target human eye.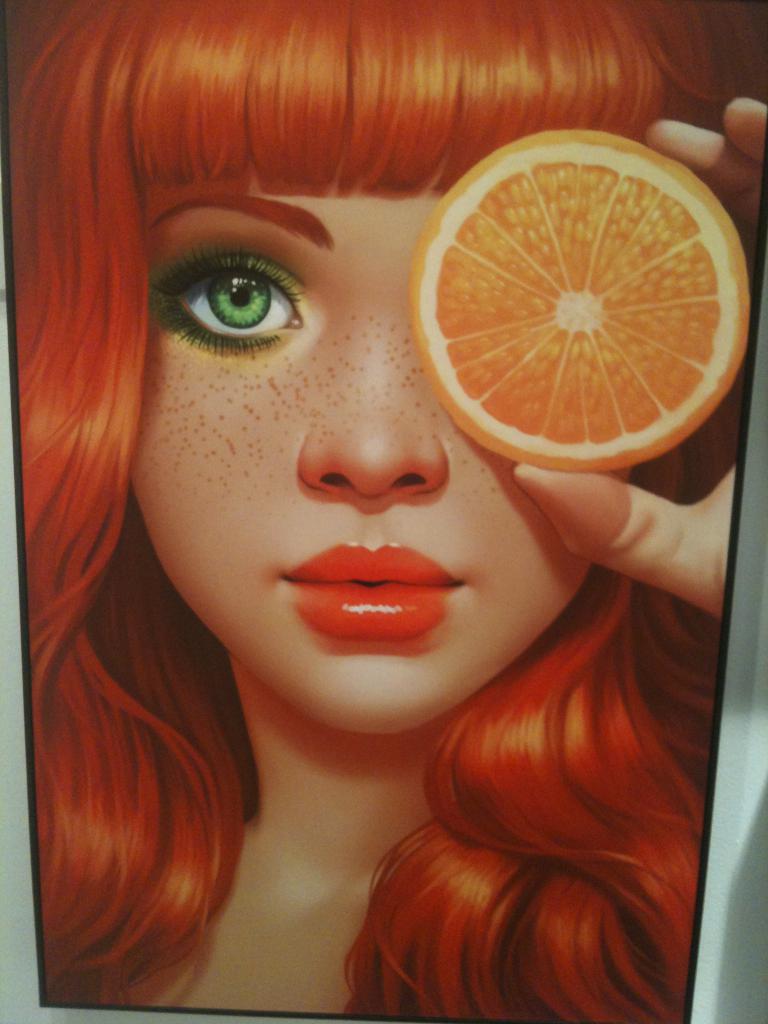
Target region: bbox=[132, 239, 339, 340].
